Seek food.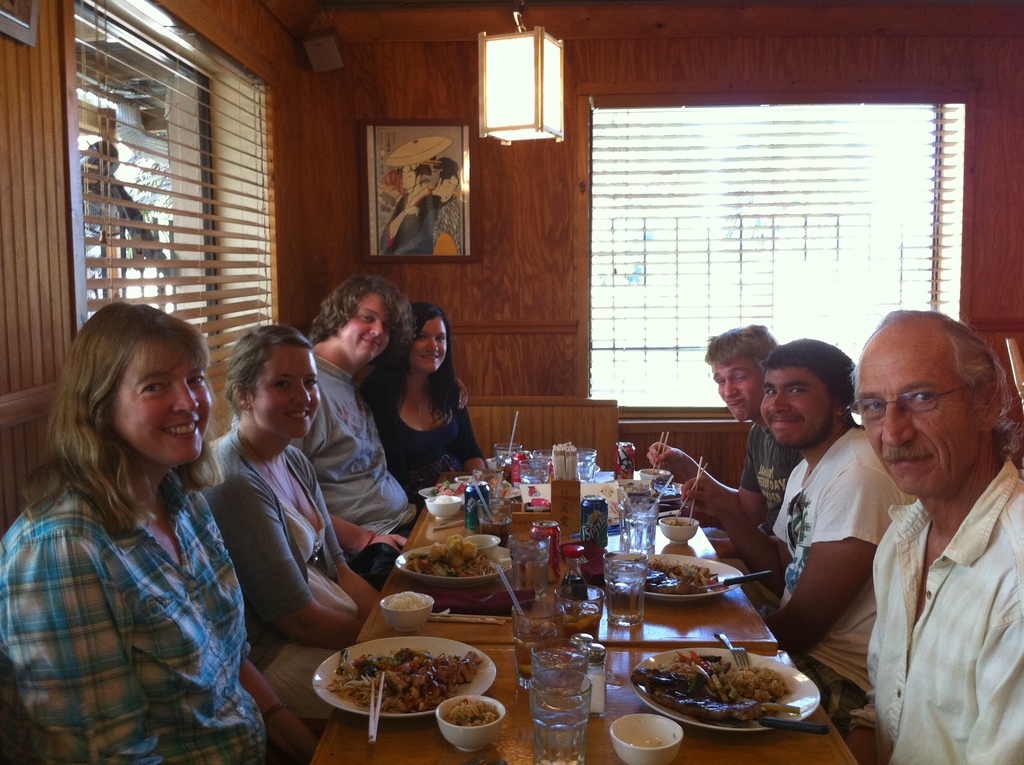
select_region(668, 517, 693, 526).
